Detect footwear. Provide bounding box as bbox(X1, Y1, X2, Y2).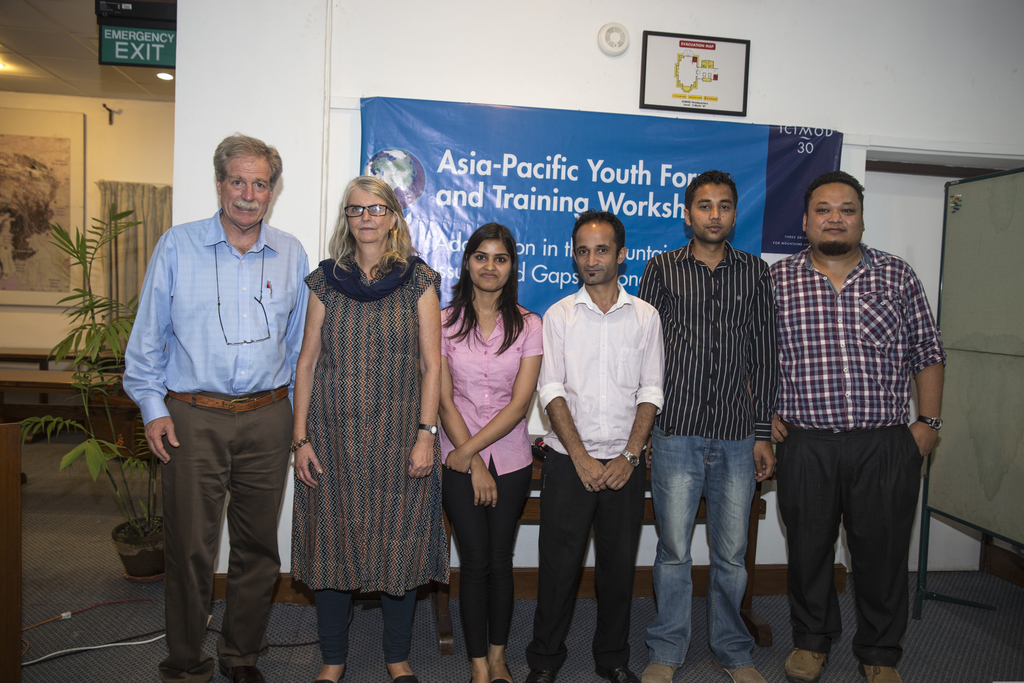
bbox(782, 649, 831, 679).
